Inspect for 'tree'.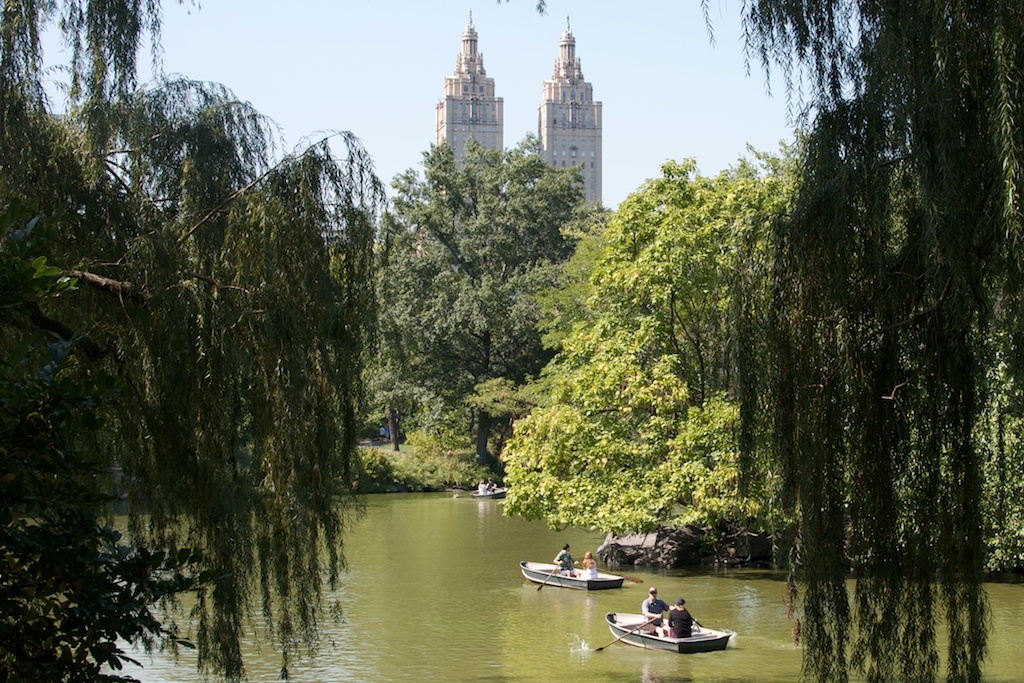
Inspection: x1=355 y1=345 x2=422 y2=453.
